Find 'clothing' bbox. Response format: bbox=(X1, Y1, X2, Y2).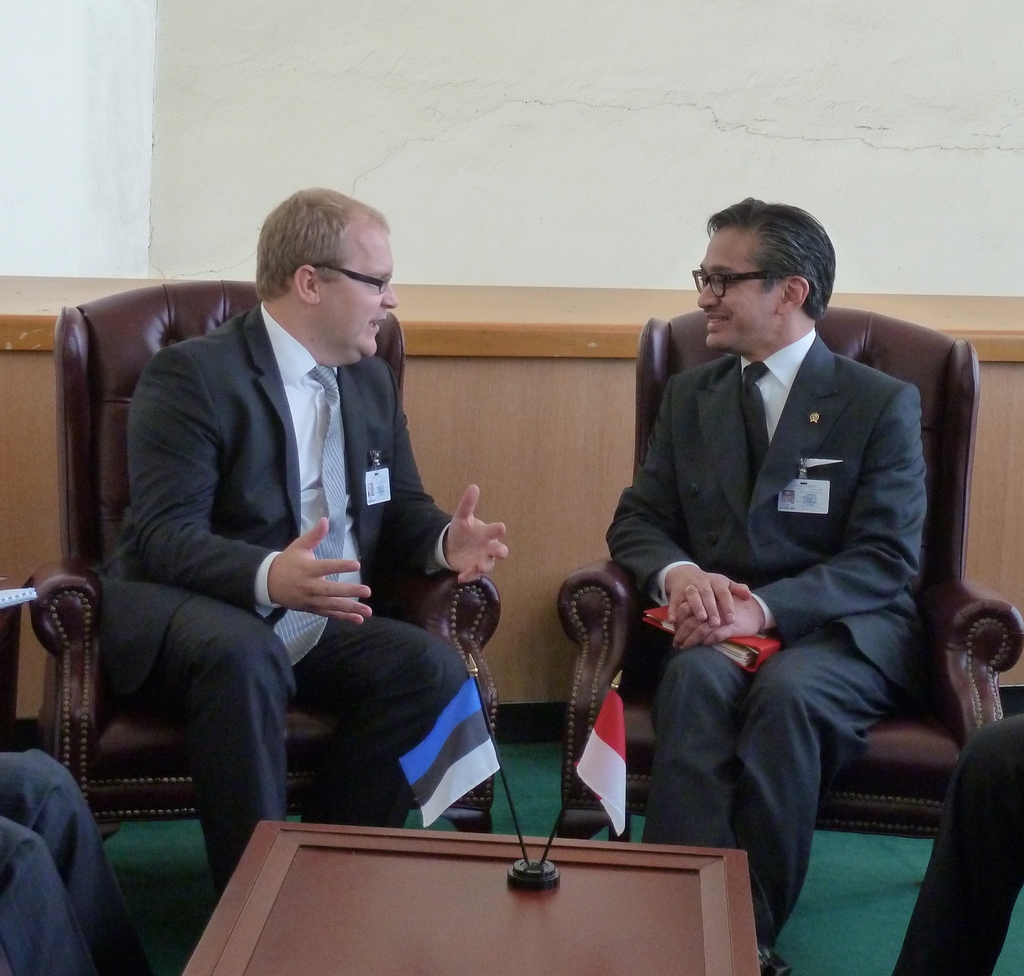
bbox=(658, 632, 885, 932).
